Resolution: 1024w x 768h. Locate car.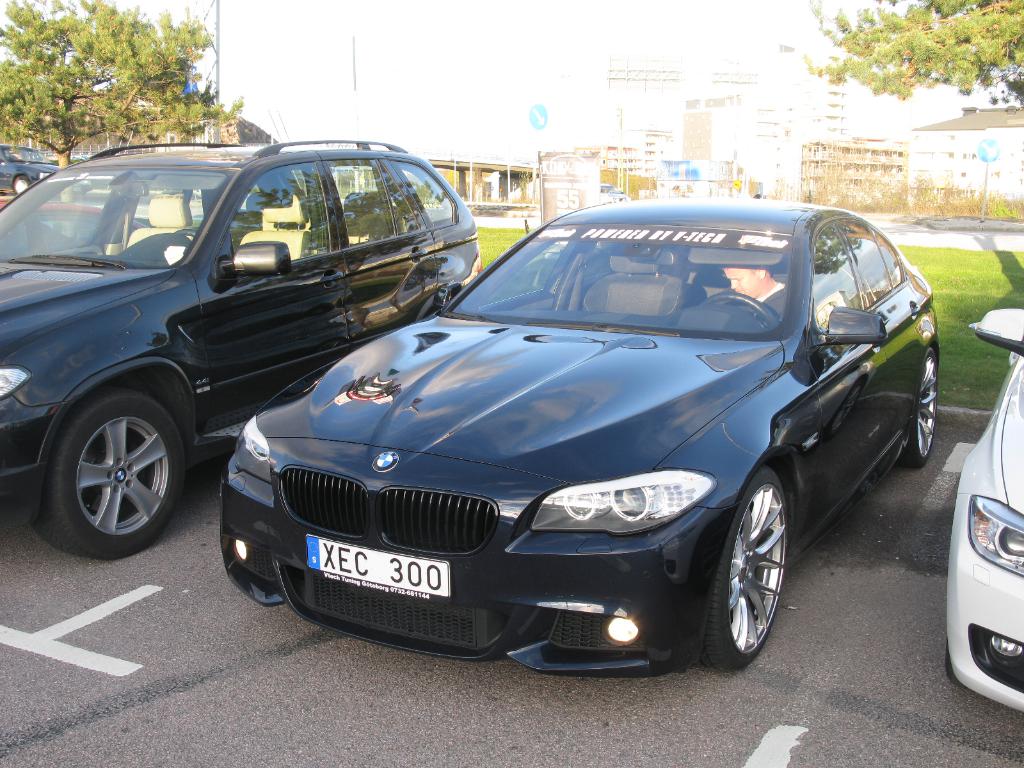
select_region(0, 144, 61, 193).
